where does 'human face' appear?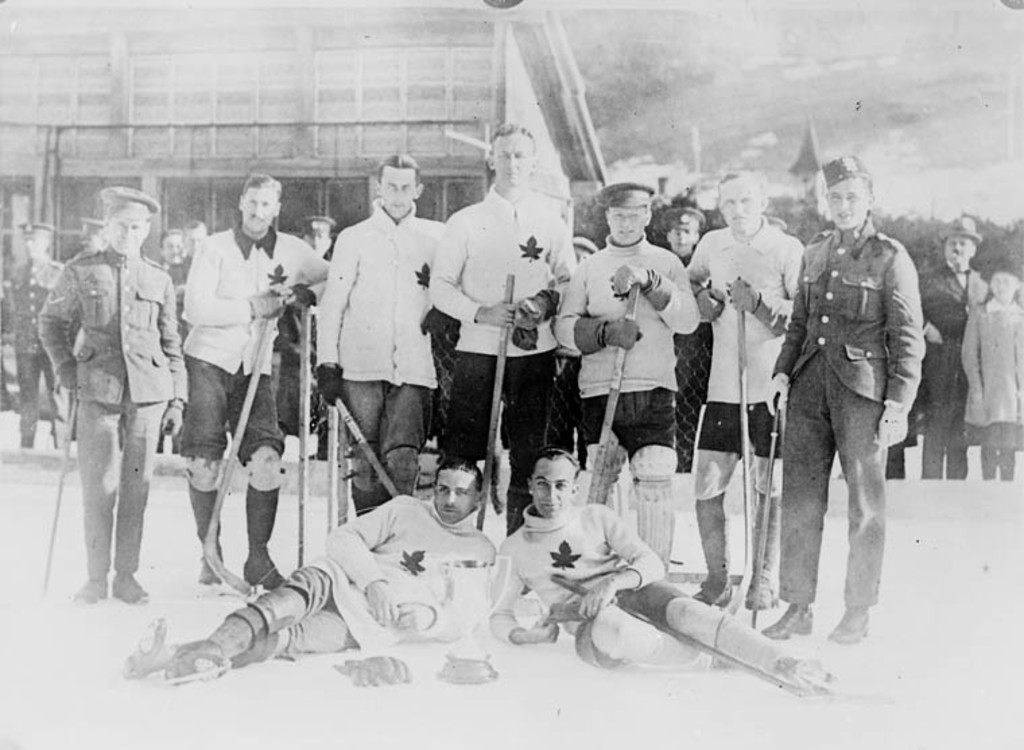
Appears at [x1=671, y1=229, x2=691, y2=250].
